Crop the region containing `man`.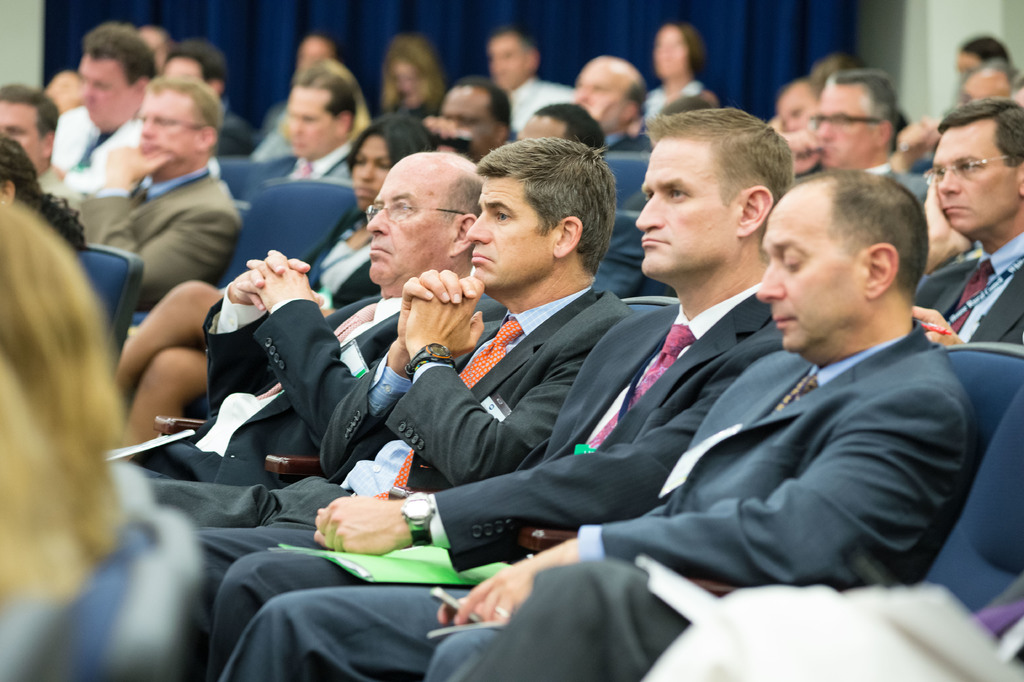
Crop region: 188,137,634,680.
